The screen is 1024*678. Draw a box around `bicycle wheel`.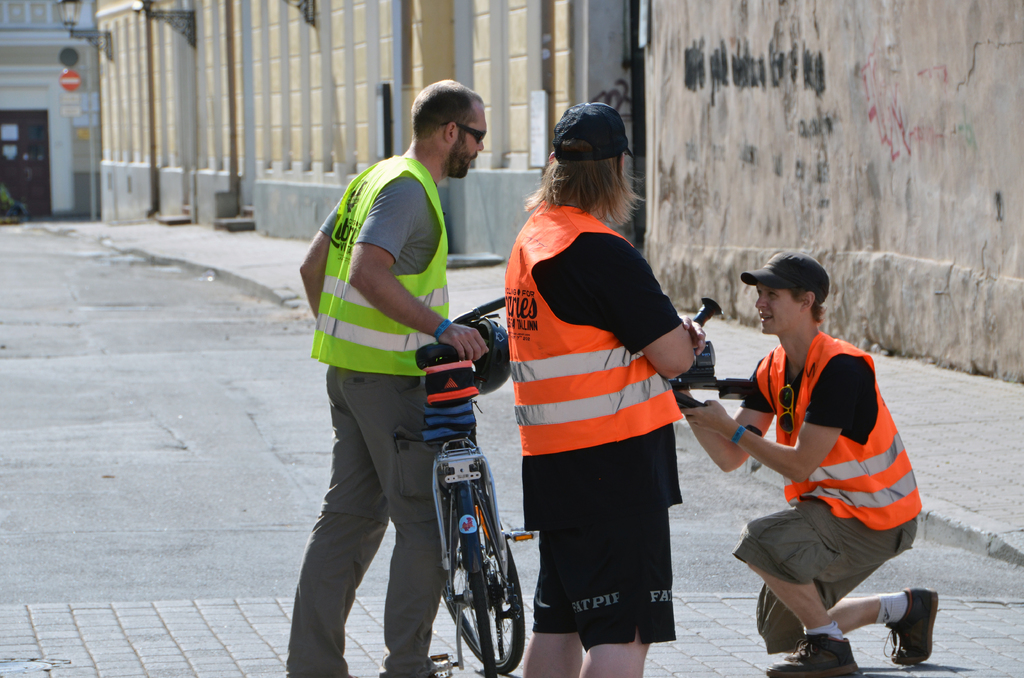
(470, 569, 502, 677).
